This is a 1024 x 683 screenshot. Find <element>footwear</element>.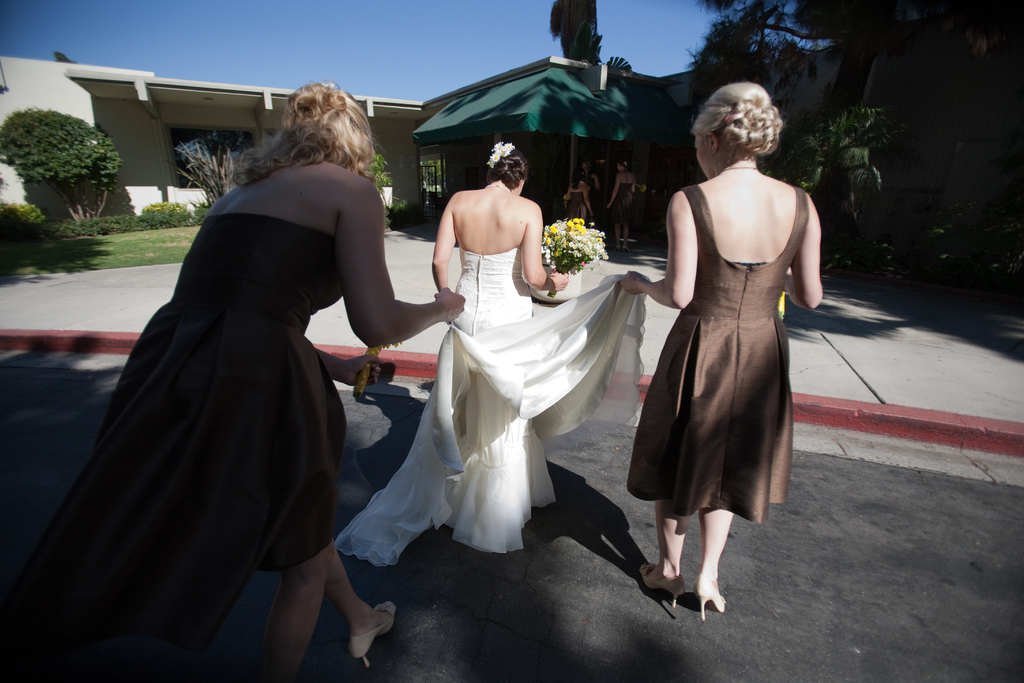
Bounding box: 641/559/683/605.
